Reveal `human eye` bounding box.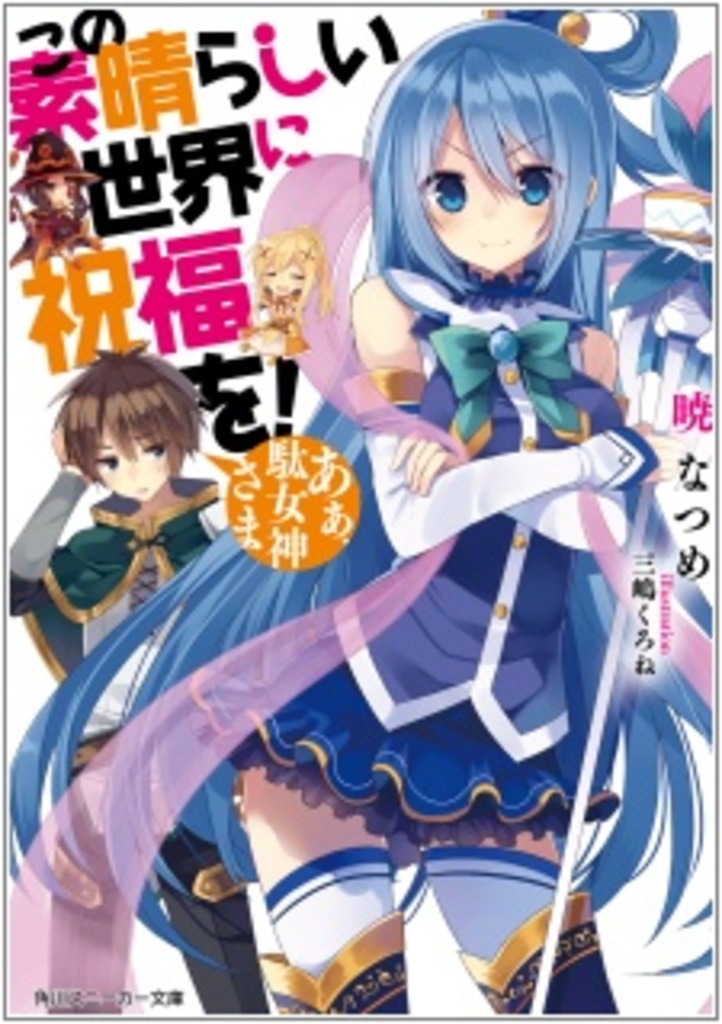
Revealed: rect(138, 427, 173, 459).
